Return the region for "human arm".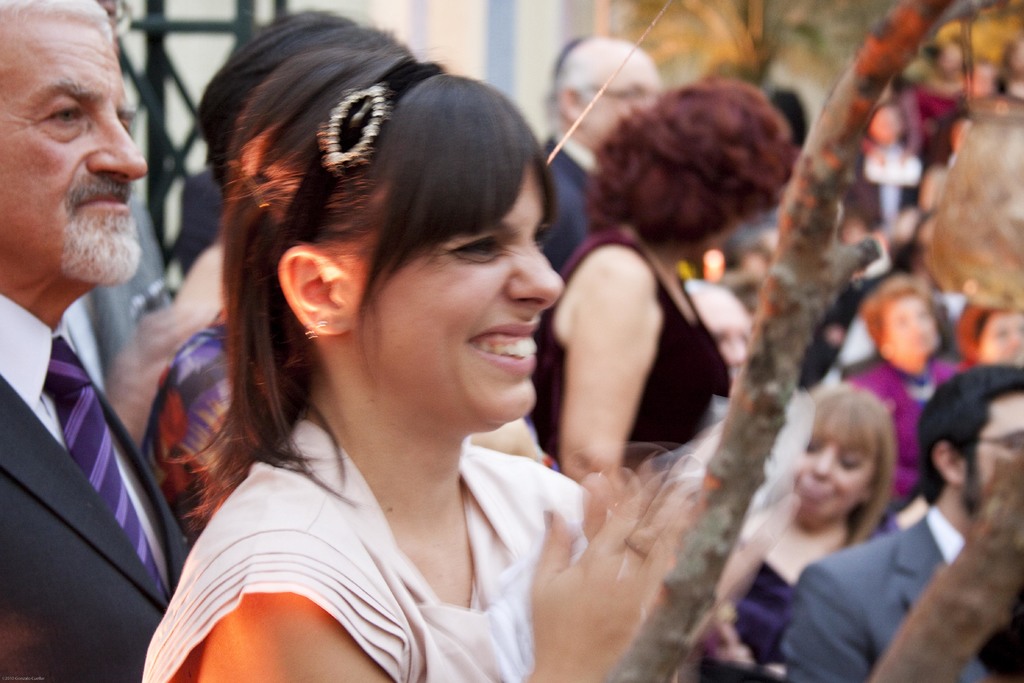
x1=780 y1=562 x2=867 y2=682.
